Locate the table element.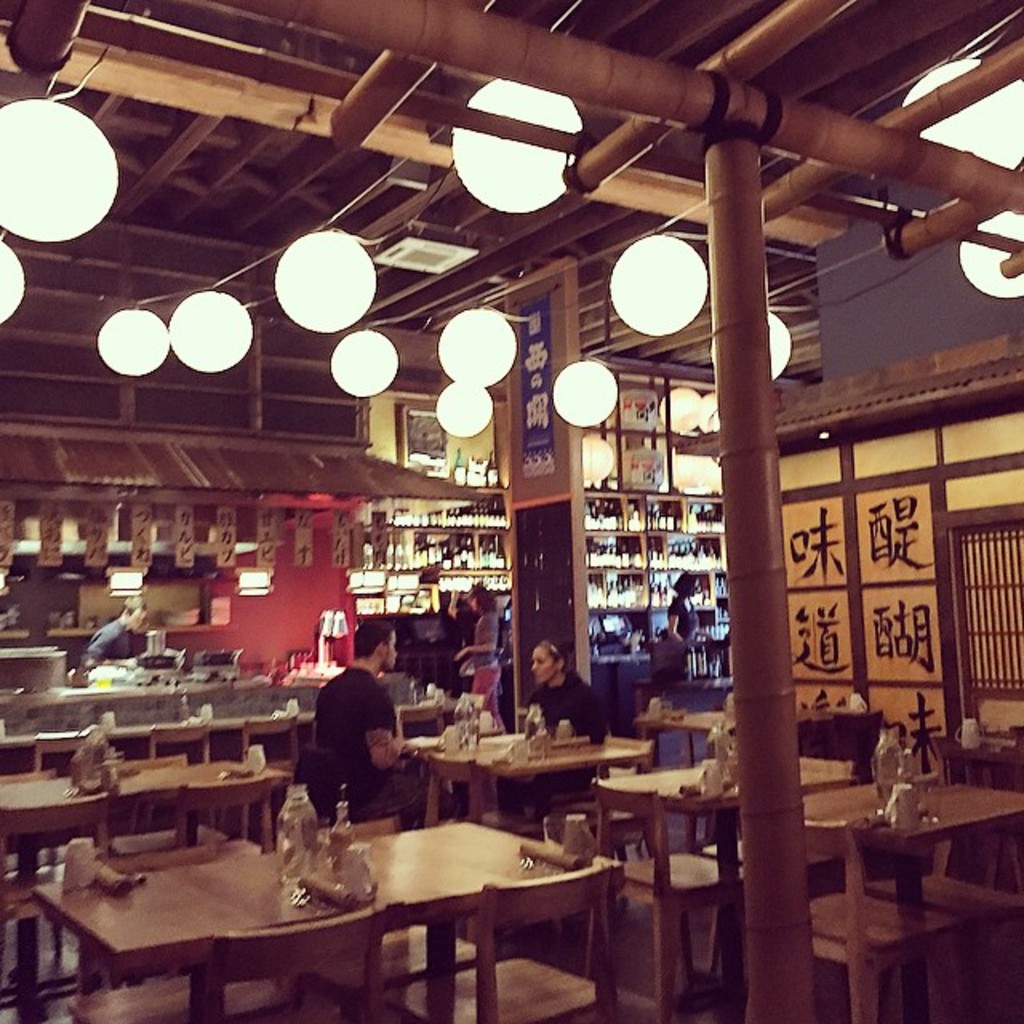
Element bbox: crop(643, 704, 835, 770).
